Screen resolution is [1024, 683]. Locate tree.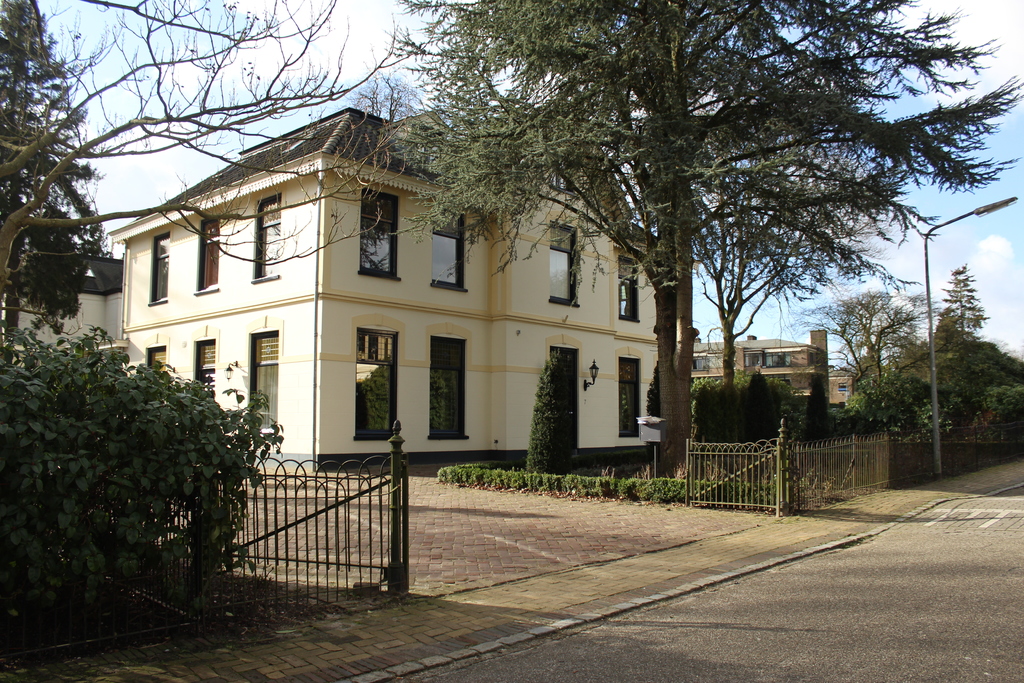
rect(691, 143, 922, 393).
